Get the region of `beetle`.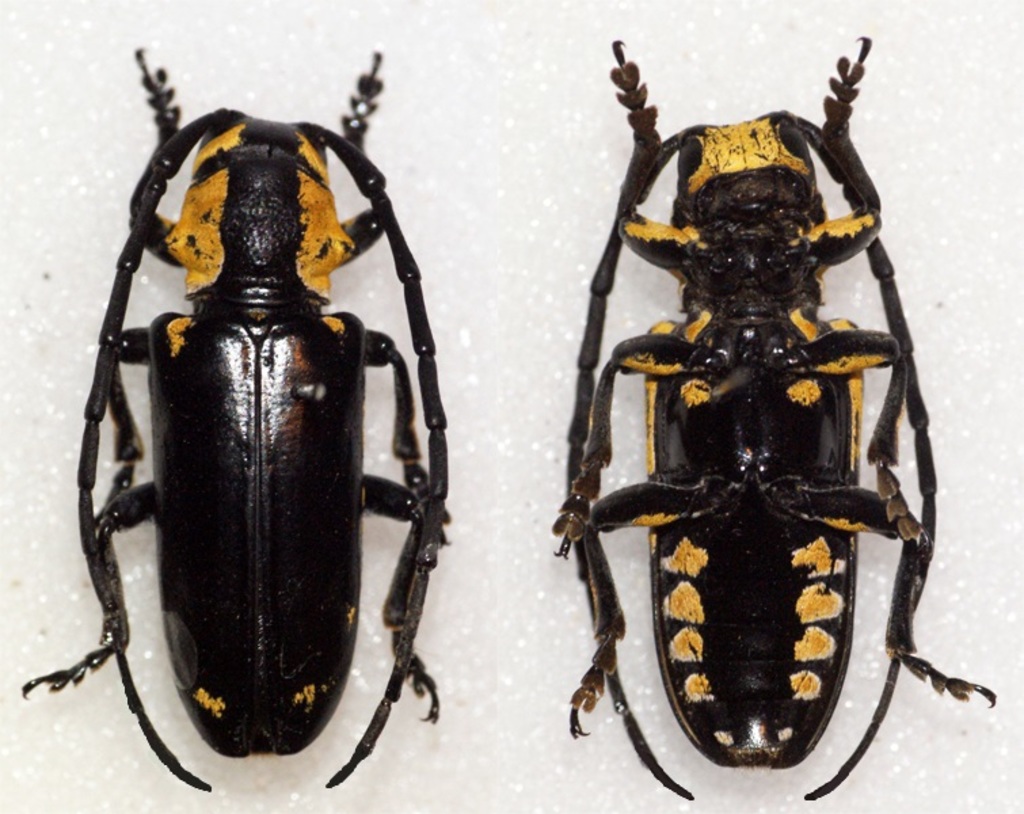
crop(52, 52, 452, 806).
